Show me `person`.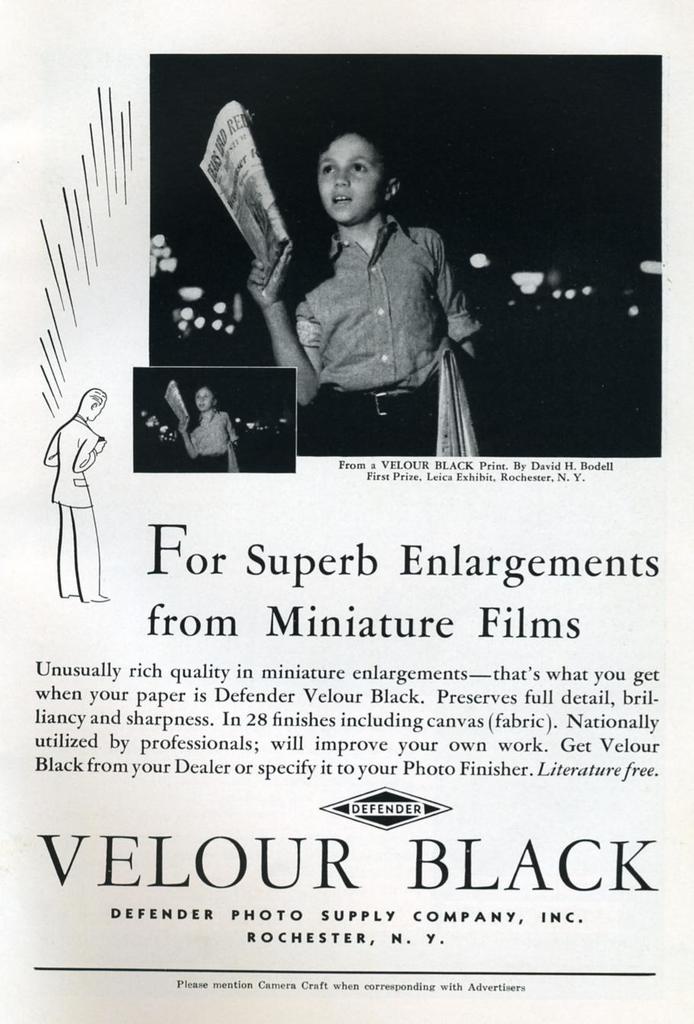
`person` is here: <box>247,125,481,451</box>.
